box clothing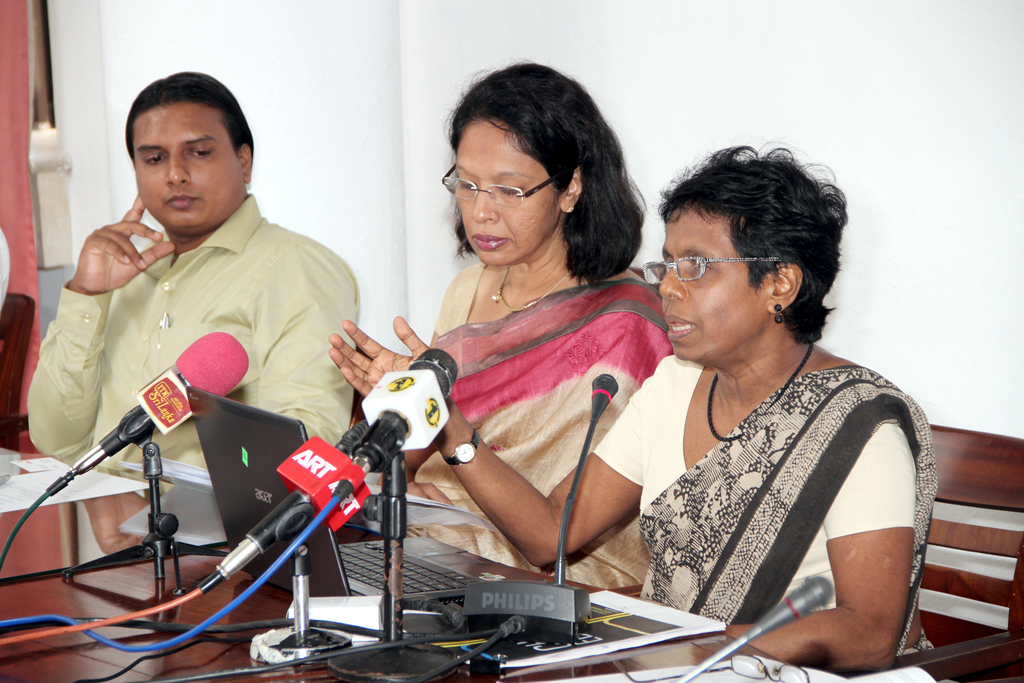
x1=364, y1=269, x2=669, y2=578
